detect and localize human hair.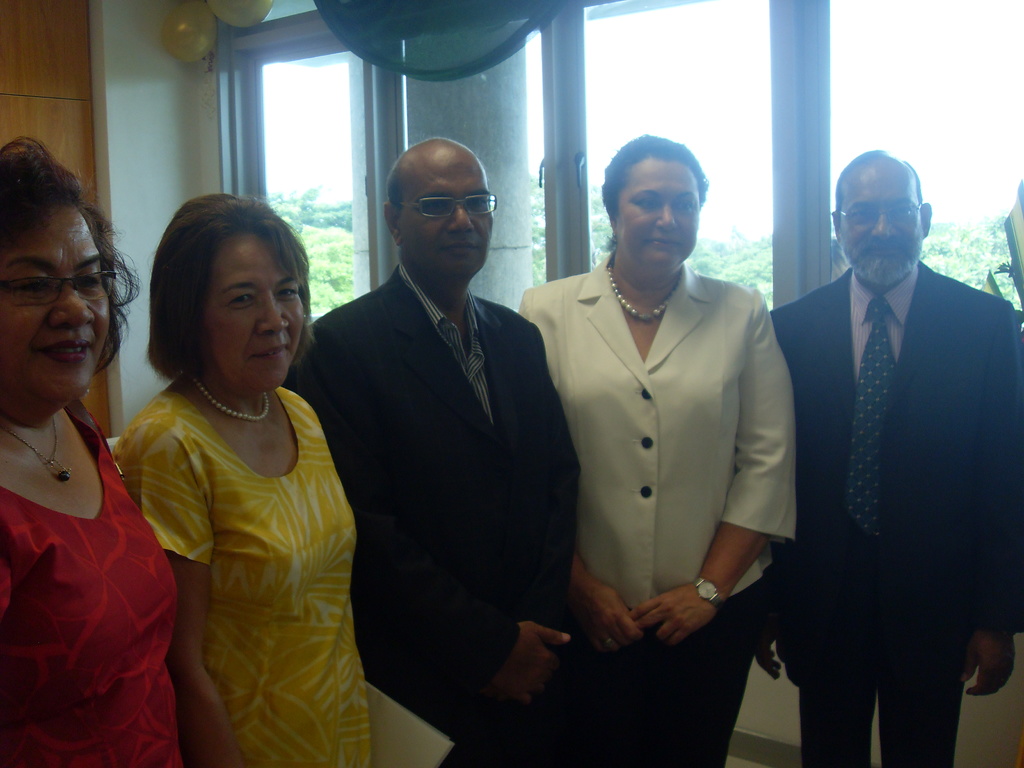
Localized at (134, 177, 301, 399).
